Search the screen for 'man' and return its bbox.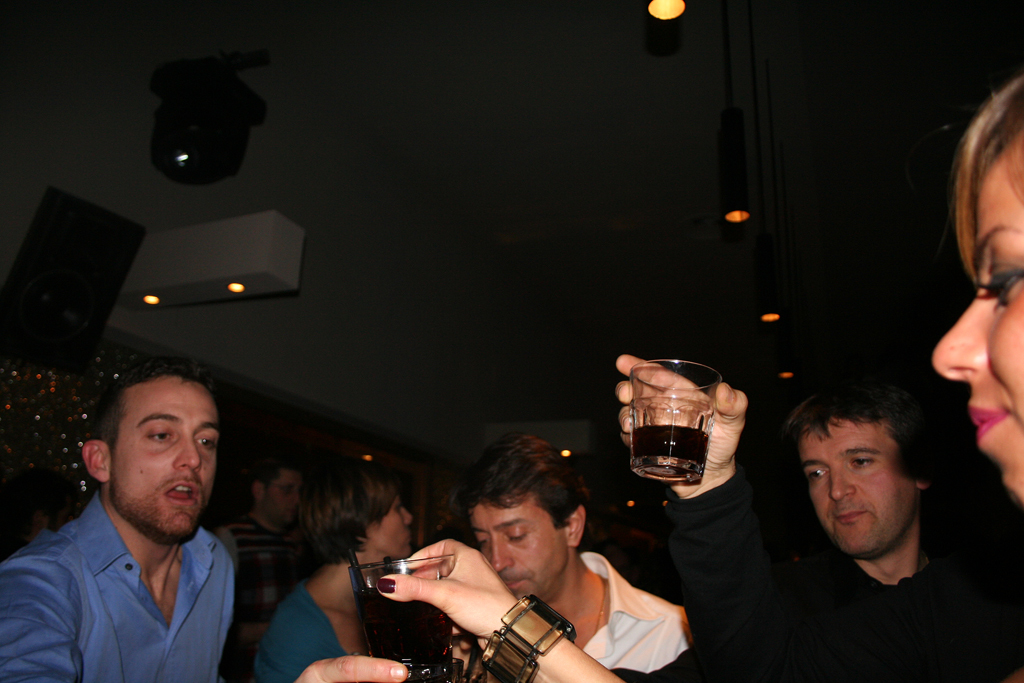
Found: rect(213, 461, 316, 682).
